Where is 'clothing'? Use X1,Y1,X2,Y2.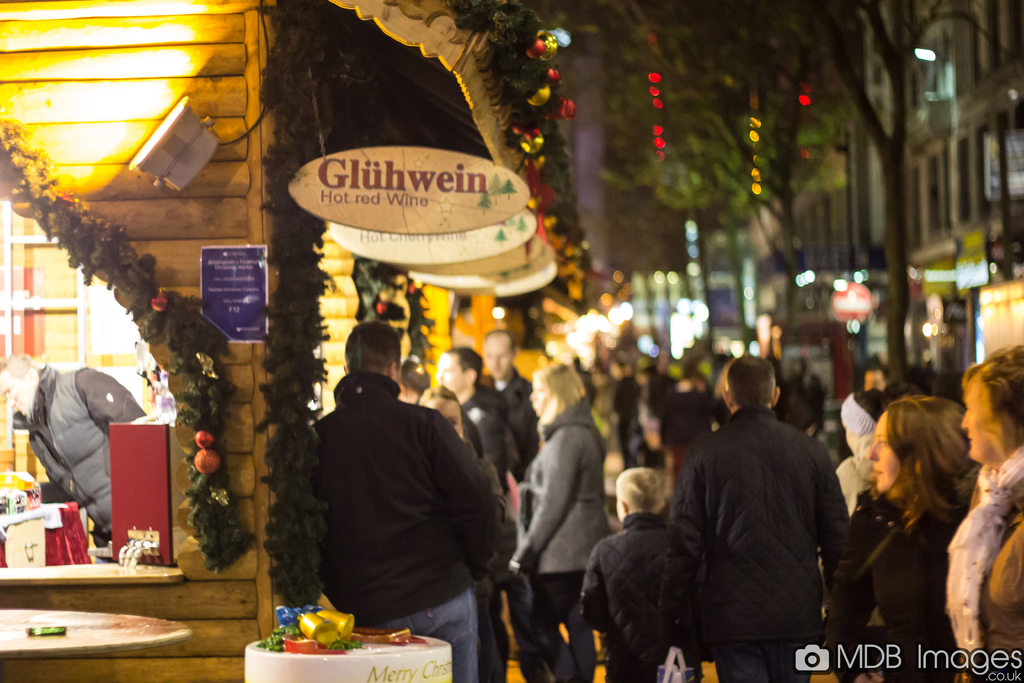
664,370,874,682.
